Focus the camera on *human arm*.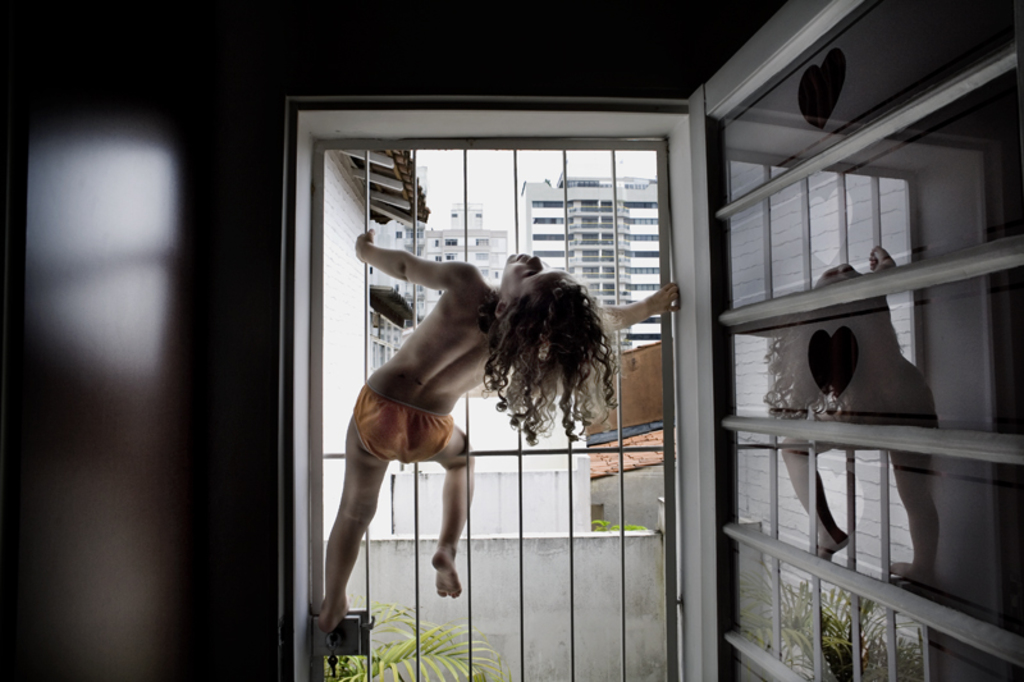
Focus region: select_region(352, 224, 475, 287).
